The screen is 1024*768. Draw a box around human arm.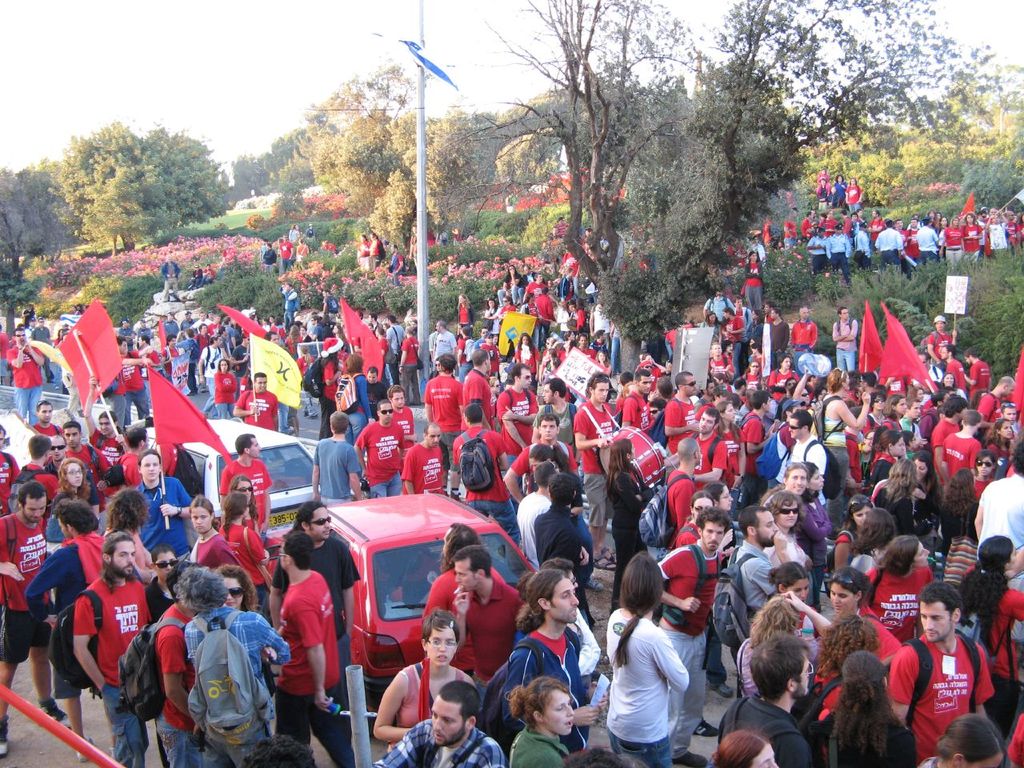
rect(26, 334, 31, 342).
